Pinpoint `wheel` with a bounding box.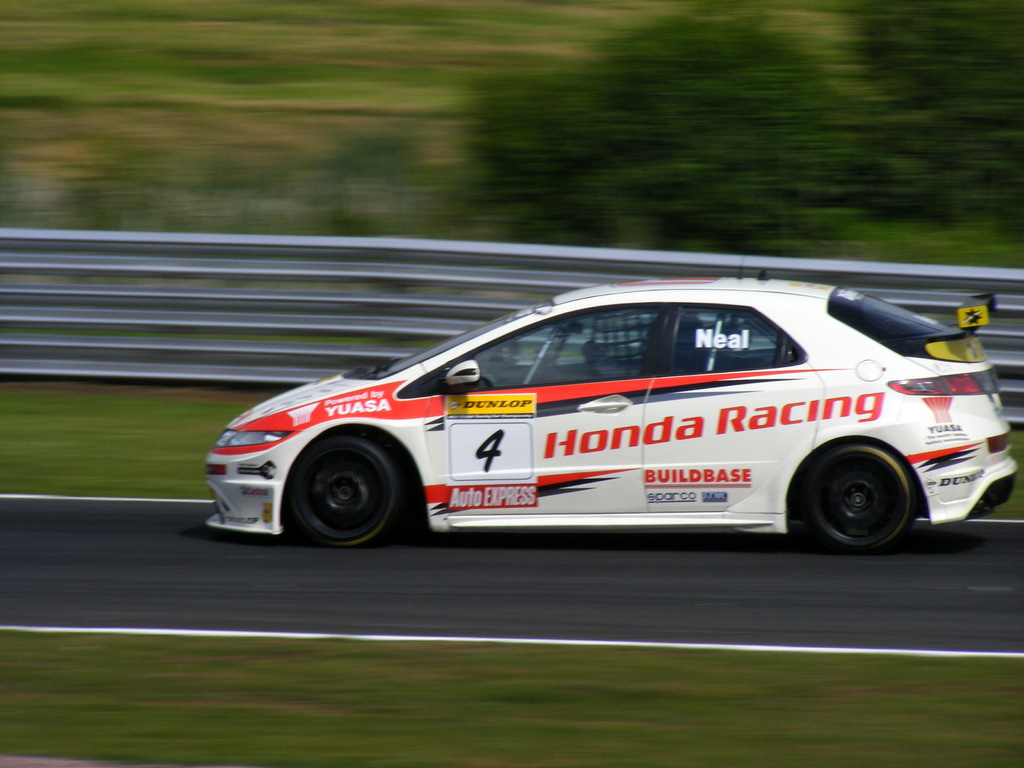
left=284, top=426, right=403, bottom=547.
